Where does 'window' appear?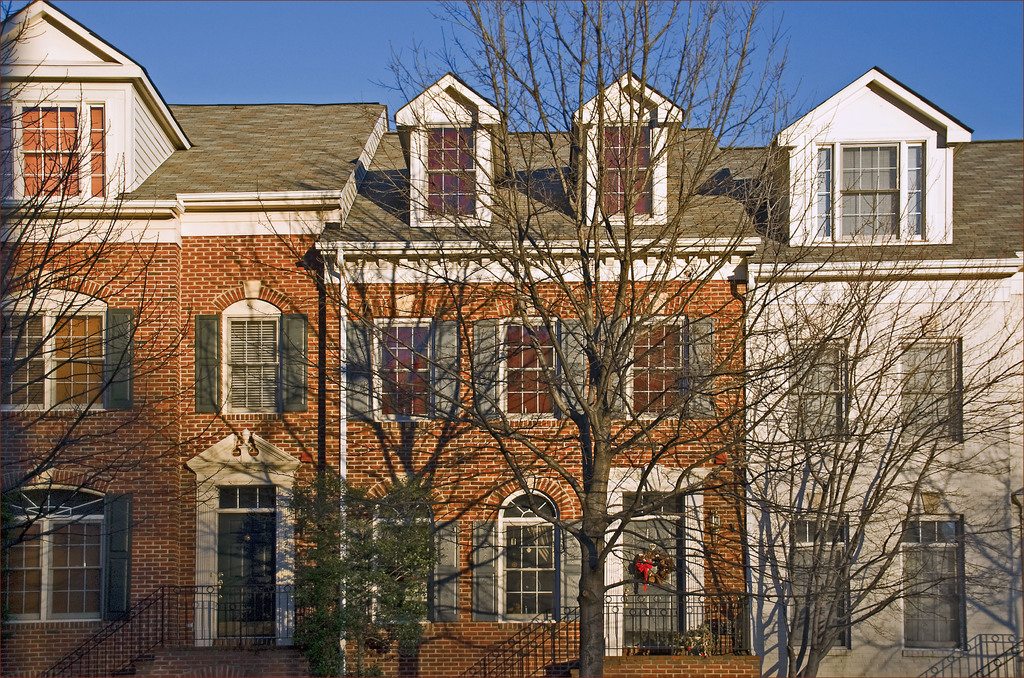
Appears at select_region(470, 491, 581, 622).
